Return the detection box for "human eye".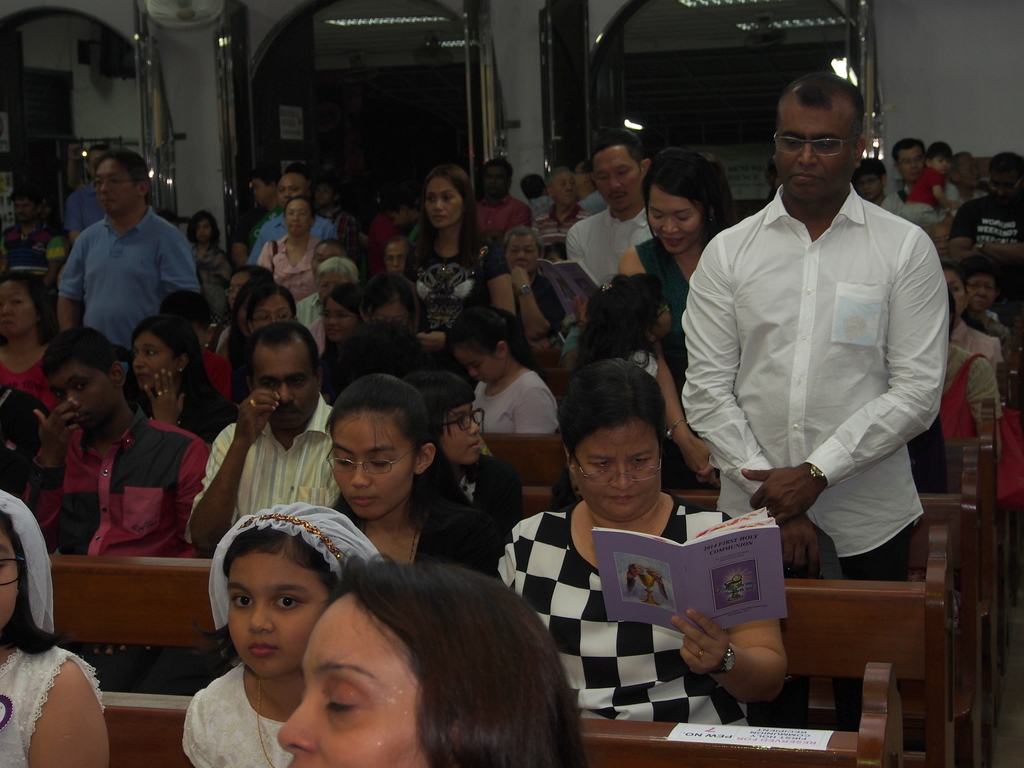
bbox=[77, 380, 87, 392].
